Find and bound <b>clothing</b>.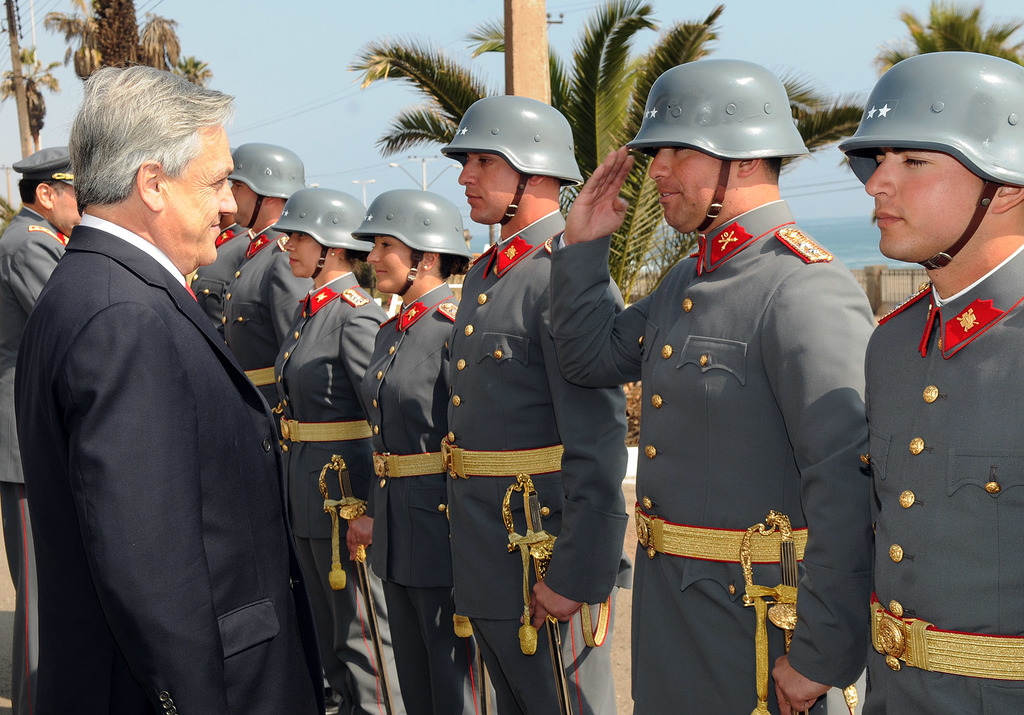
Bound: {"x1": 837, "y1": 48, "x2": 1023, "y2": 714}.
